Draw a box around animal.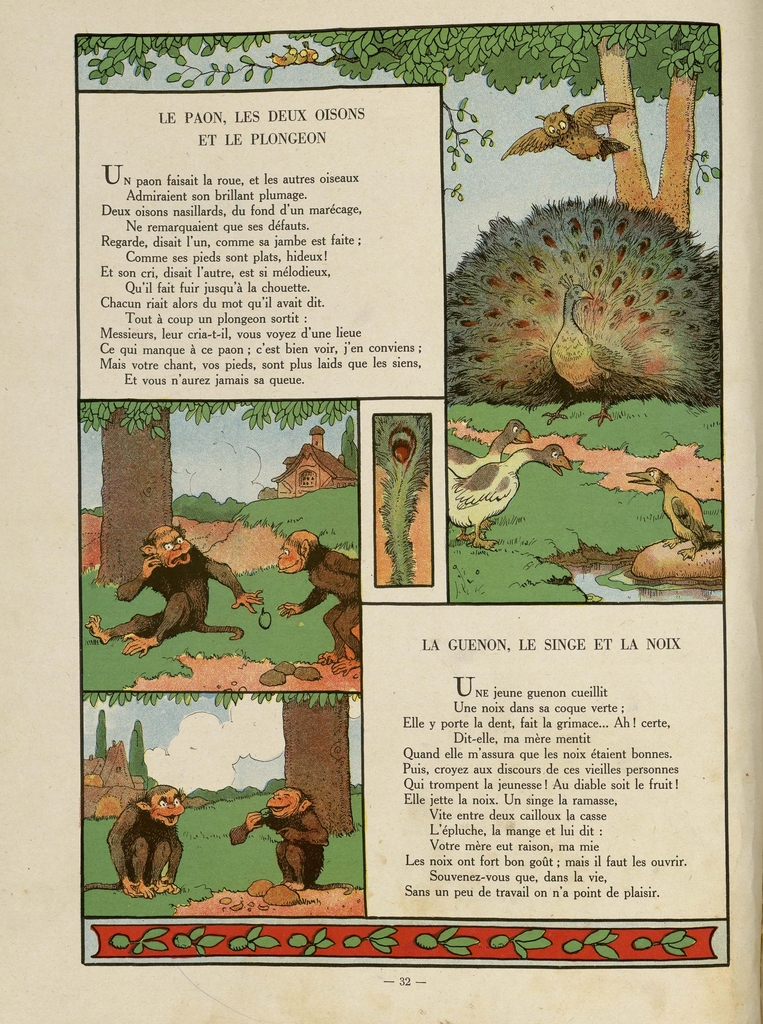
BBox(442, 197, 723, 424).
